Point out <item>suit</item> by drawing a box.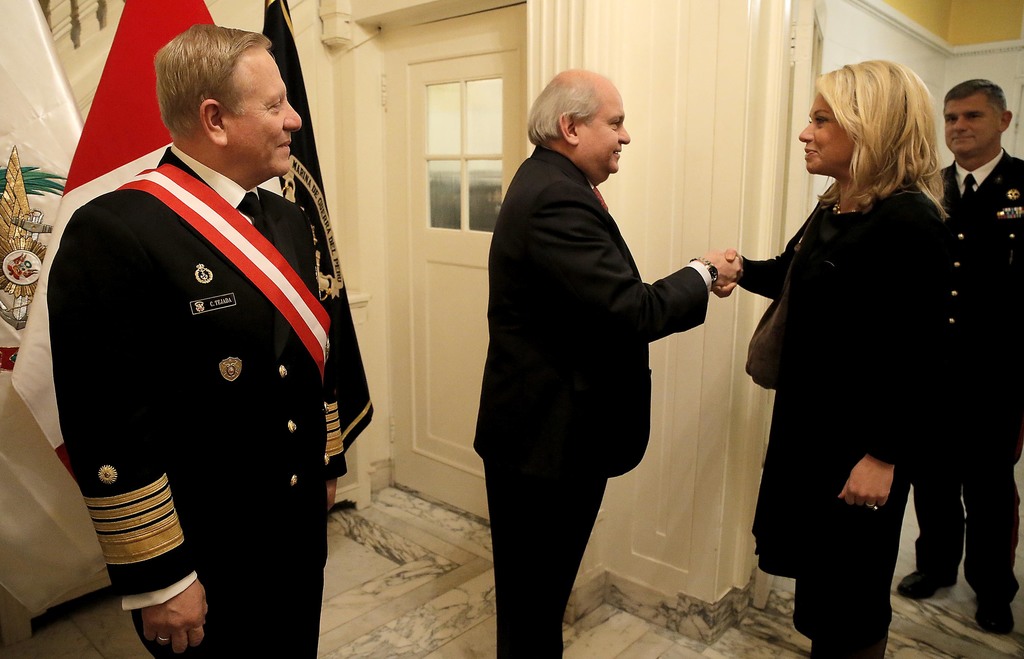
467,63,729,626.
